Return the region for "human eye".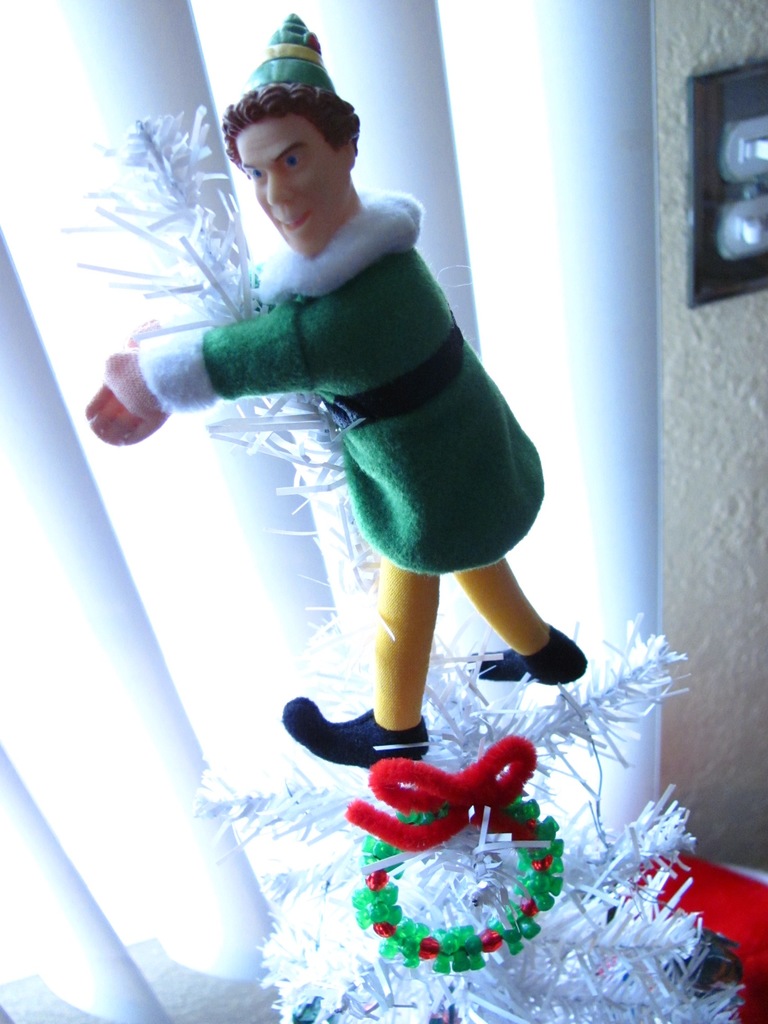
l=245, t=161, r=261, b=189.
